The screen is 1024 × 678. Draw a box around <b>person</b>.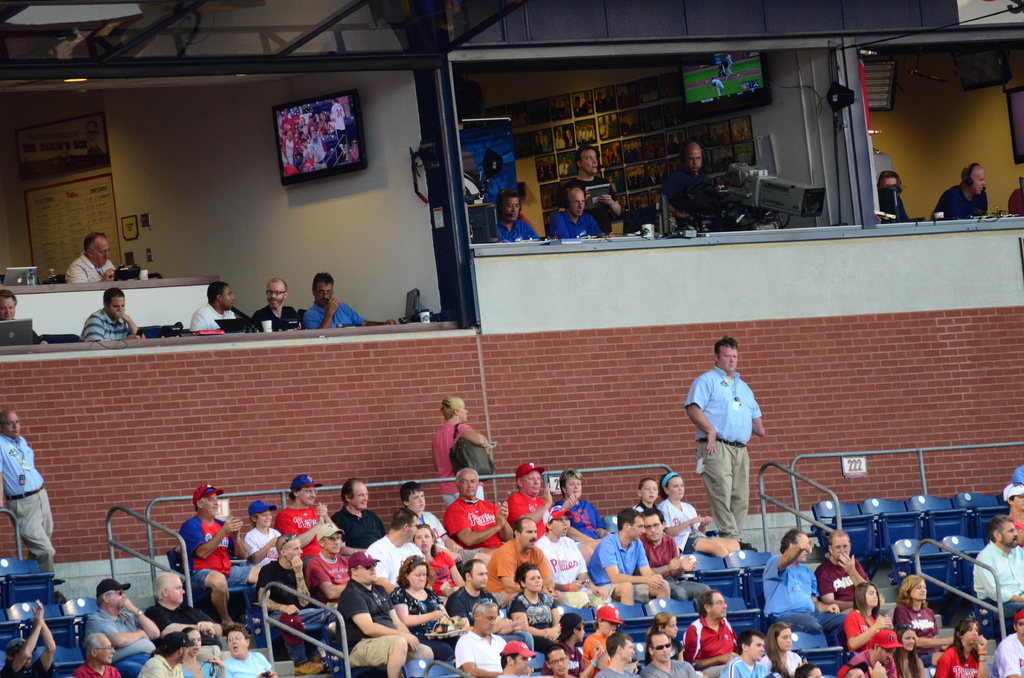
locate(513, 560, 571, 630).
